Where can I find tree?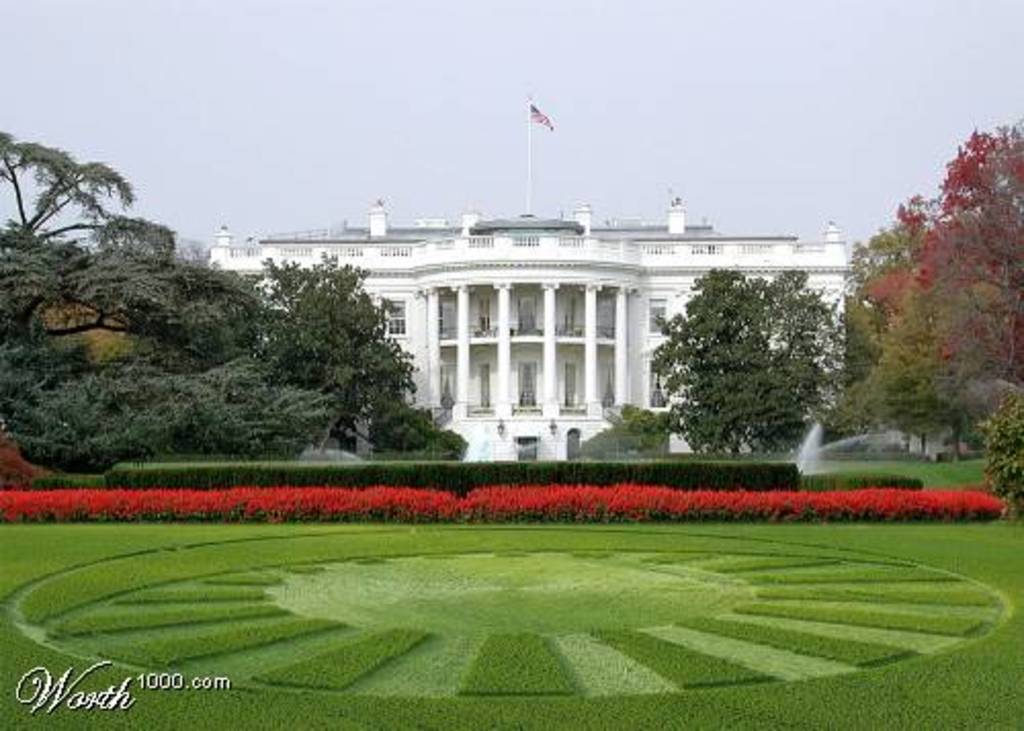
You can find it at (left=977, top=393, right=1022, bottom=510).
